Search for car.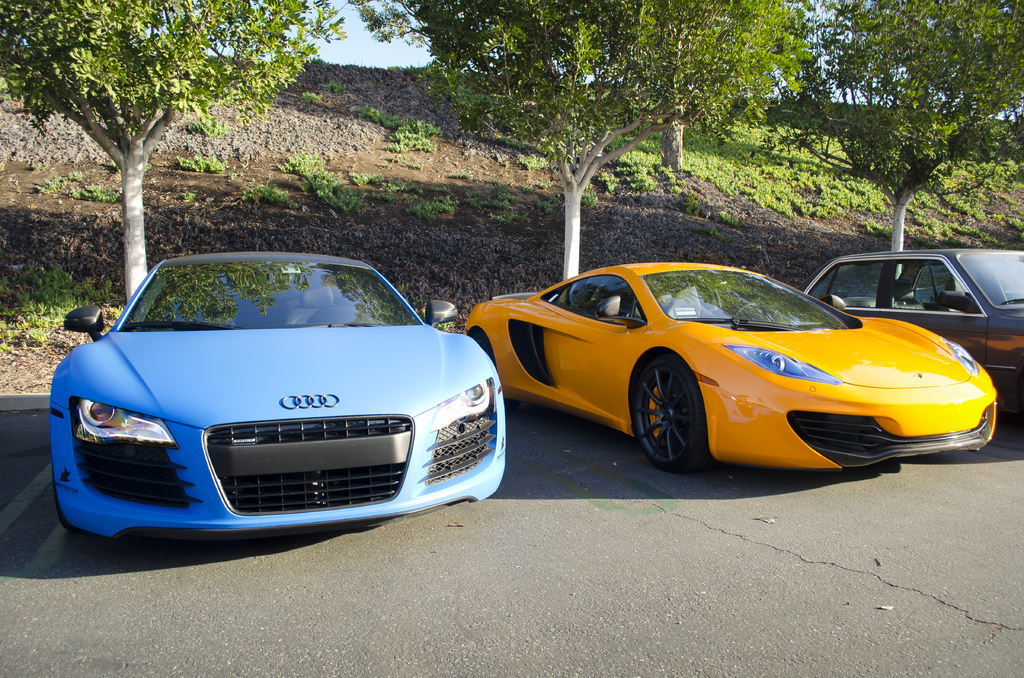
Found at 35:254:507:552.
